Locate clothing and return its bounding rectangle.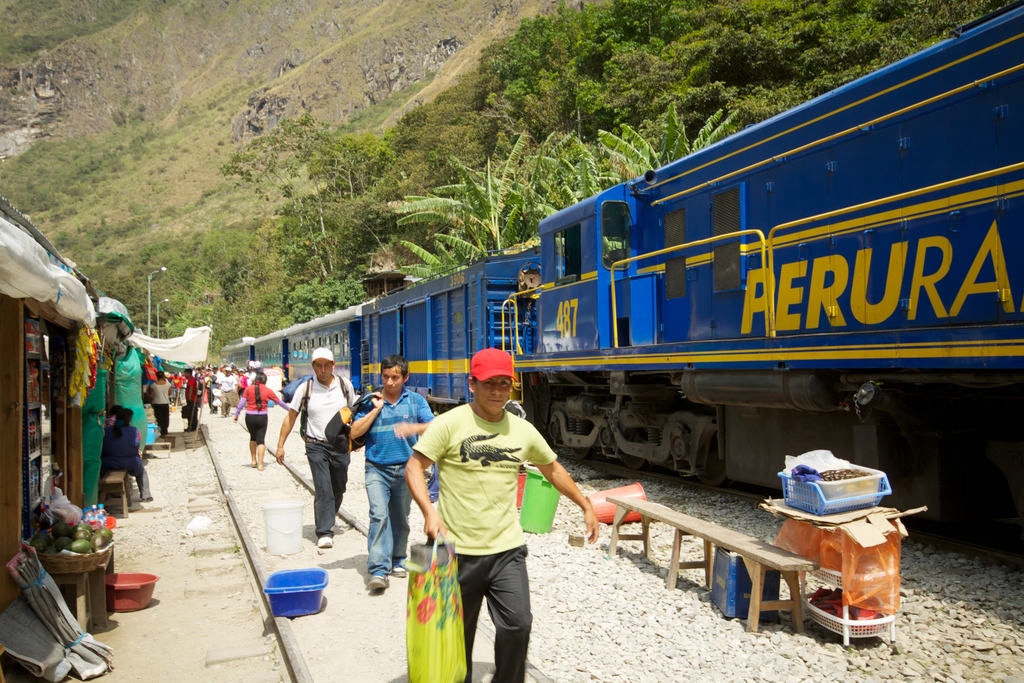
{"x1": 349, "y1": 383, "x2": 440, "y2": 557}.
